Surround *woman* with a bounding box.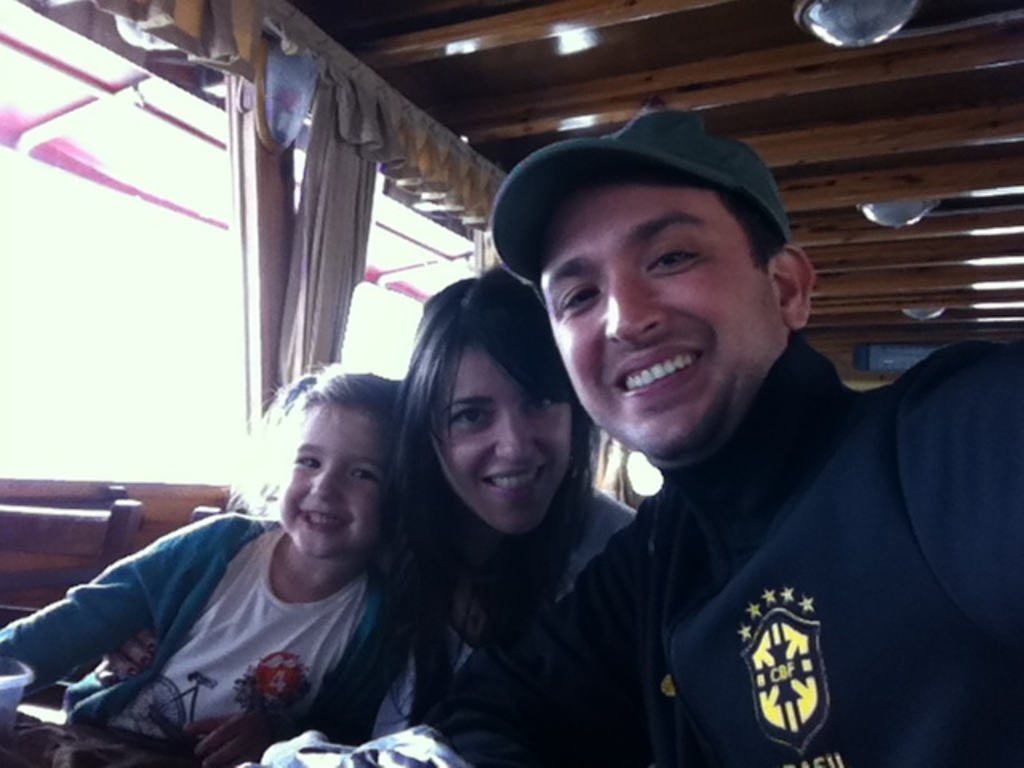
Rect(371, 254, 640, 767).
